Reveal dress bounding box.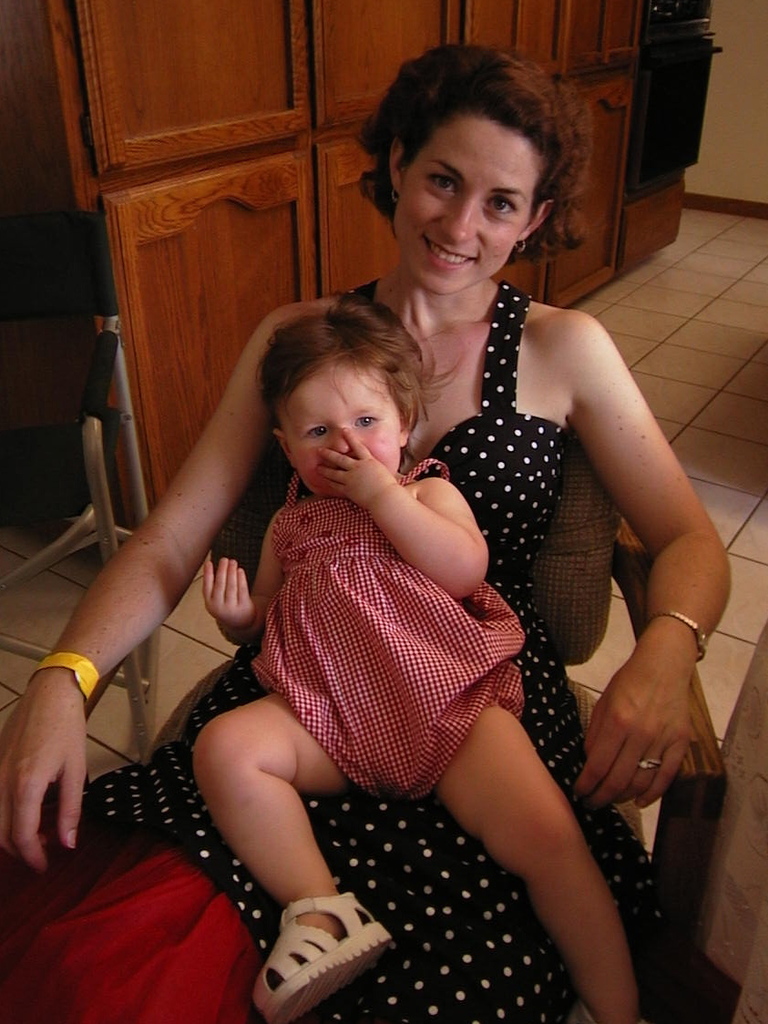
Revealed: 245:456:533:798.
